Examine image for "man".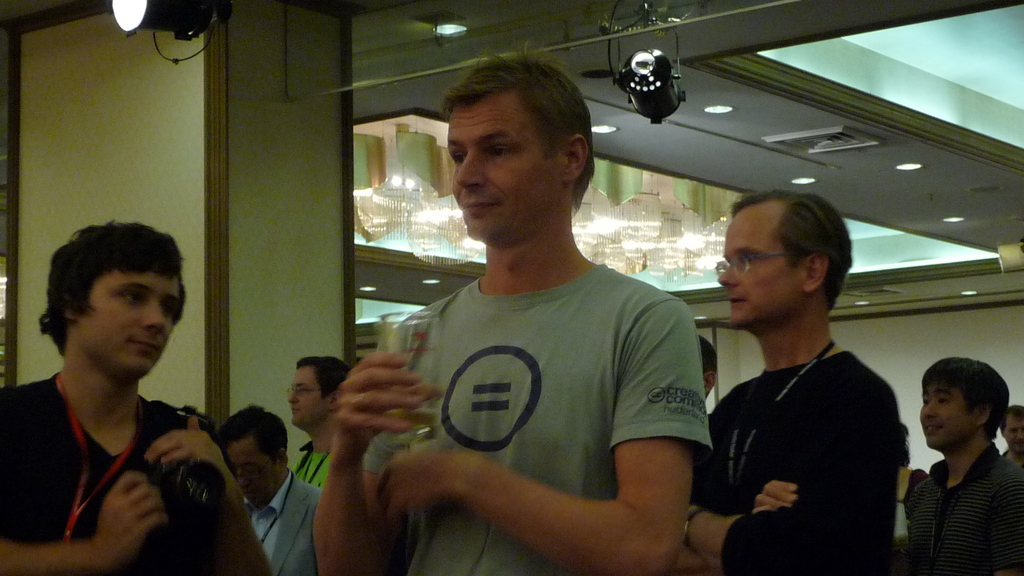
Examination result: 998/403/1023/470.
